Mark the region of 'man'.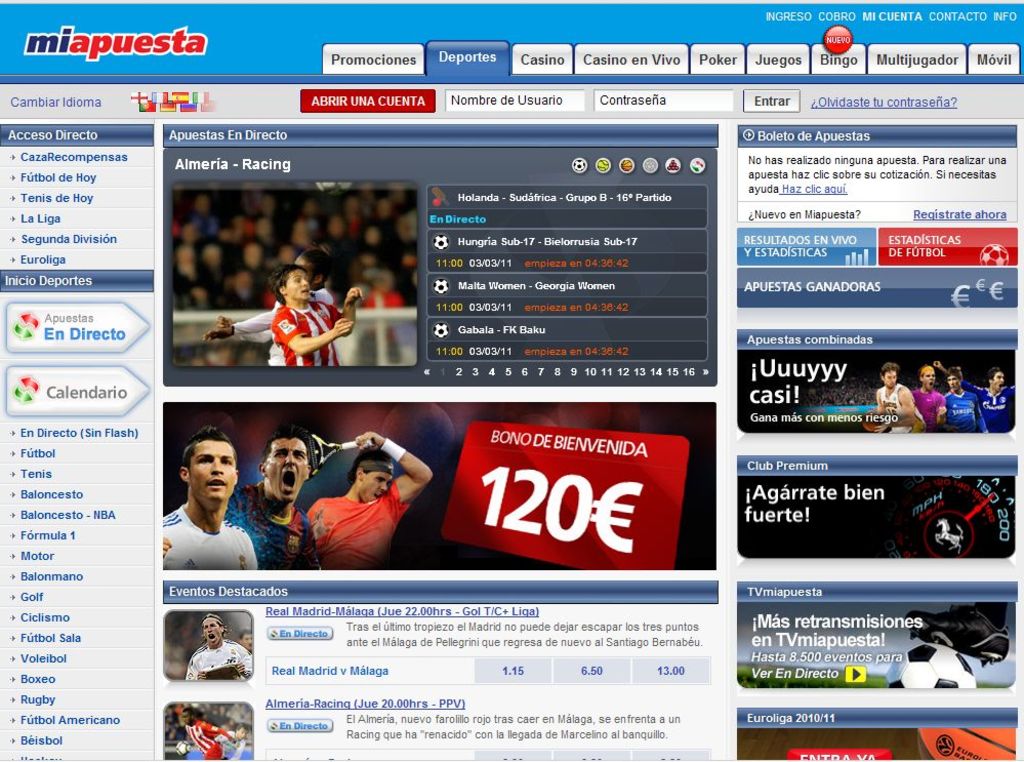
Region: locate(161, 430, 255, 572).
